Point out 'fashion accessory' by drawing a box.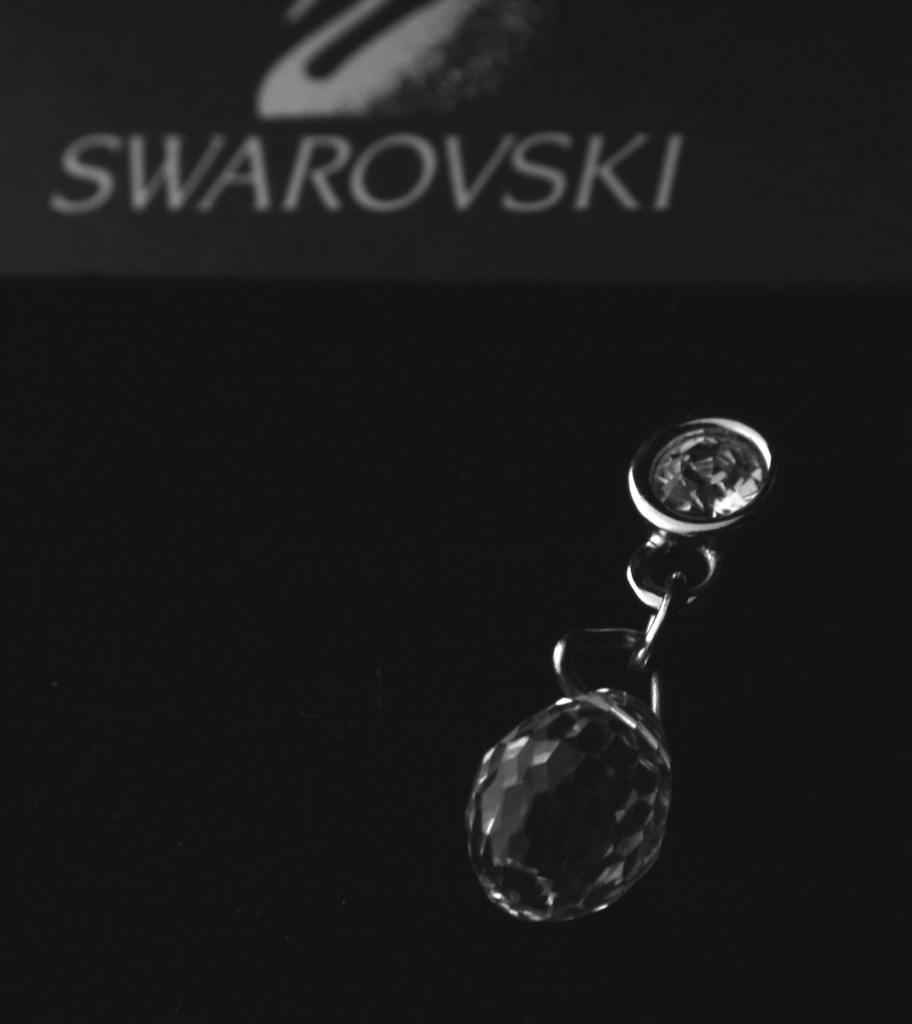
[464,413,777,924].
